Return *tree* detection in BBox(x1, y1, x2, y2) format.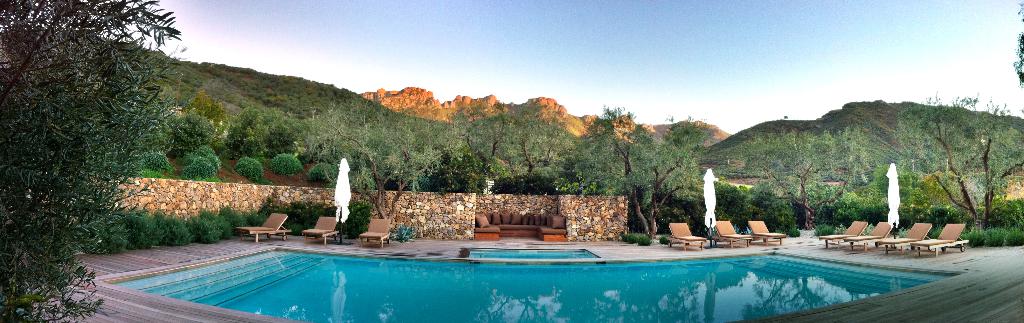
BBox(748, 118, 874, 227).
